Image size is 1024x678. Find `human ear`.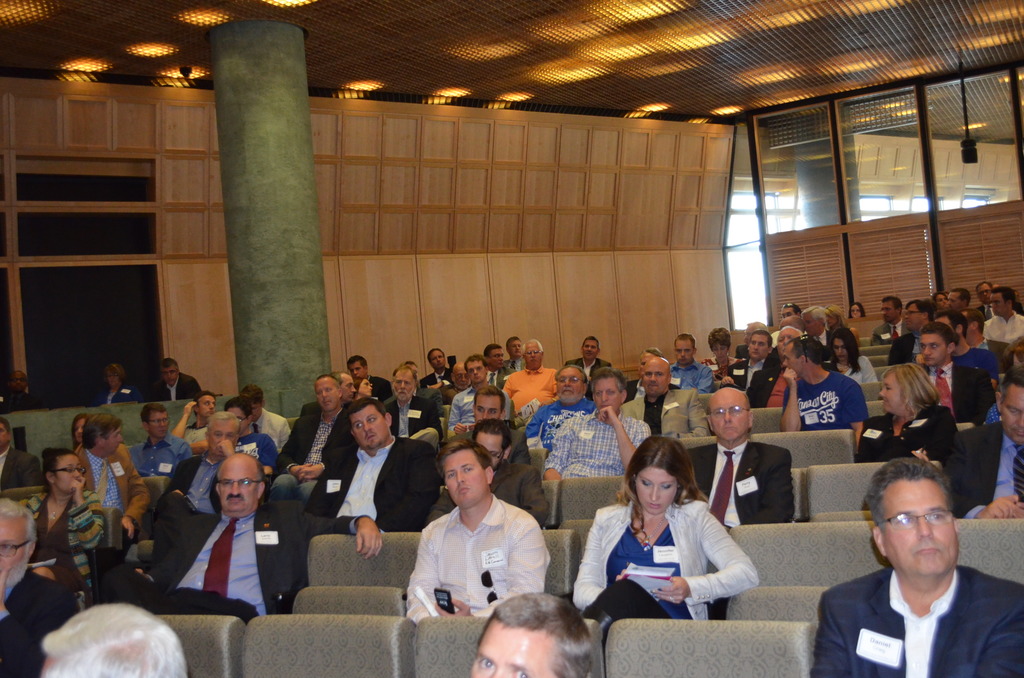
{"left": 141, "top": 421, "right": 148, "bottom": 430}.
